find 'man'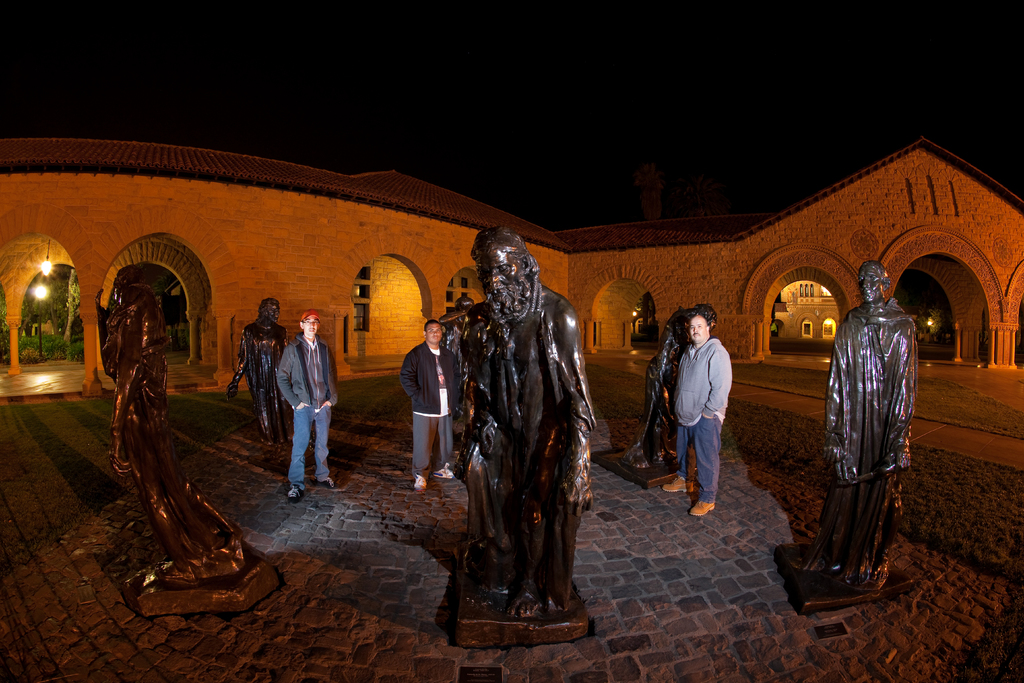
bbox=(95, 263, 243, 586)
